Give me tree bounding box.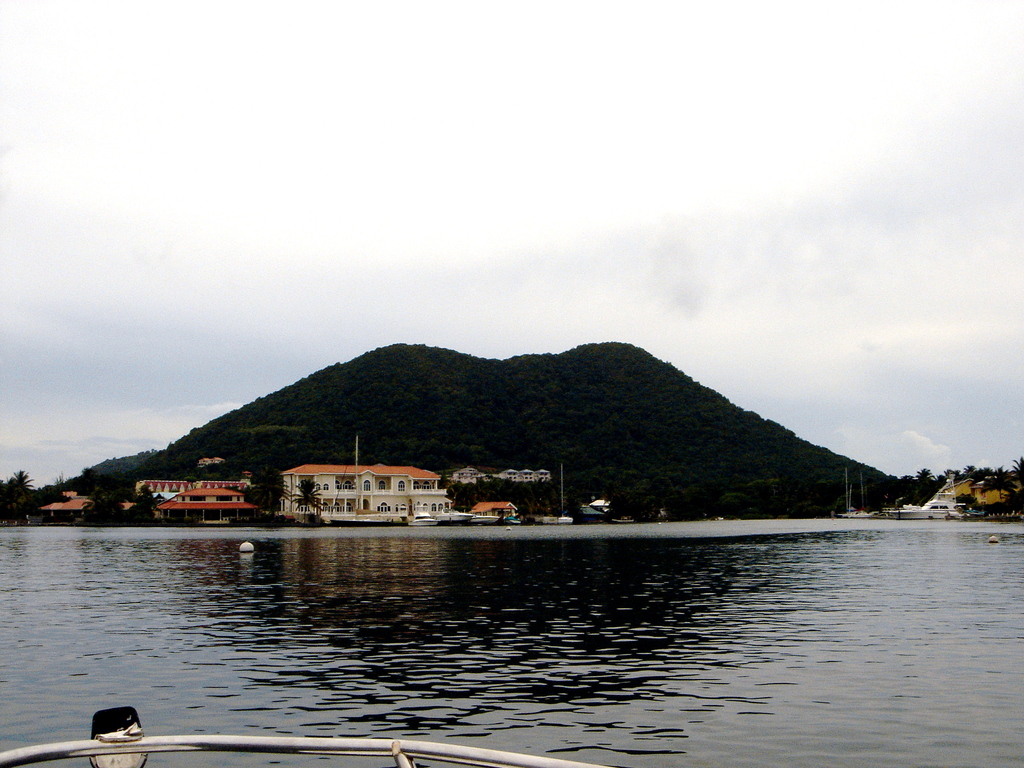
{"left": 253, "top": 468, "right": 292, "bottom": 519}.
